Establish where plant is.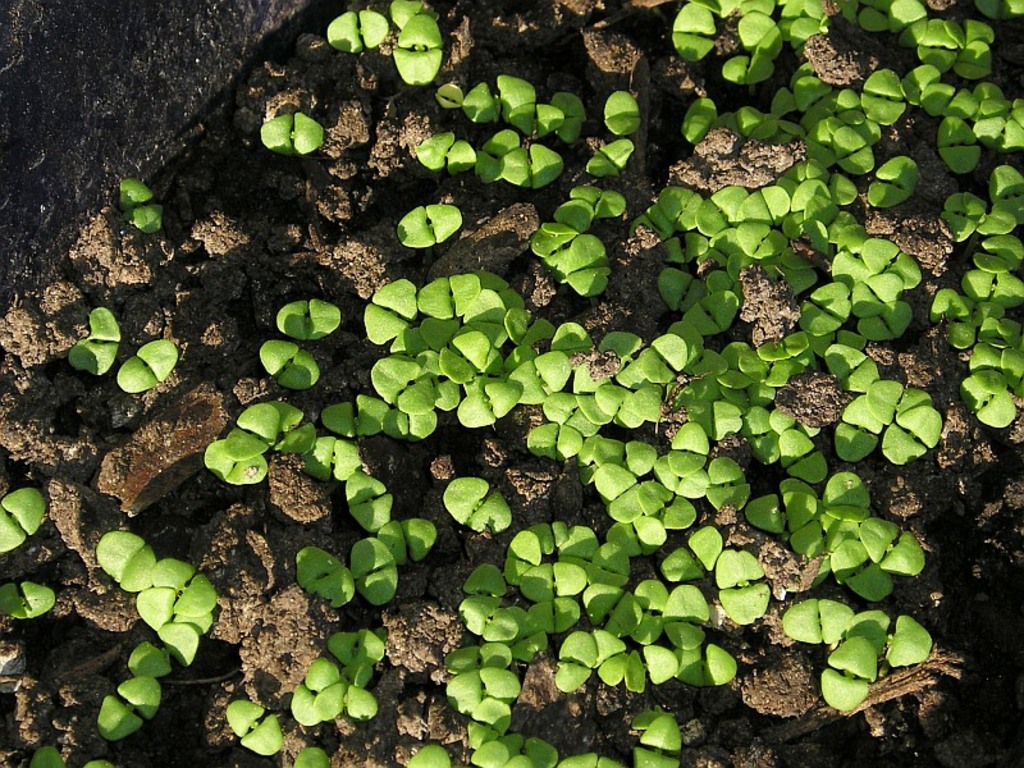
Established at [456,374,515,429].
